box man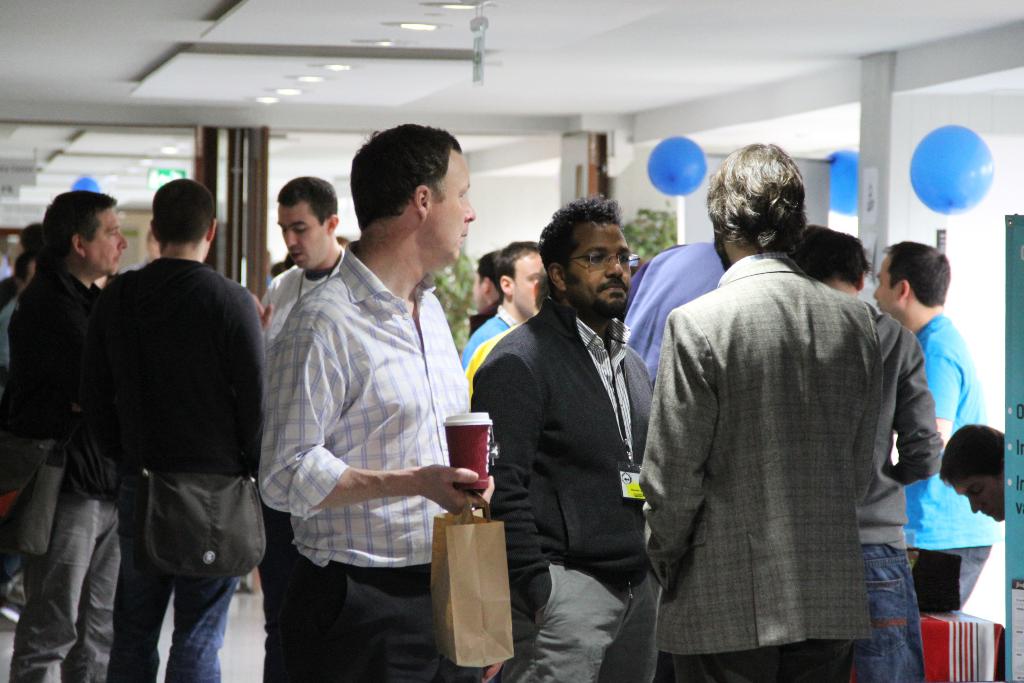
x1=470, y1=191, x2=656, y2=682
